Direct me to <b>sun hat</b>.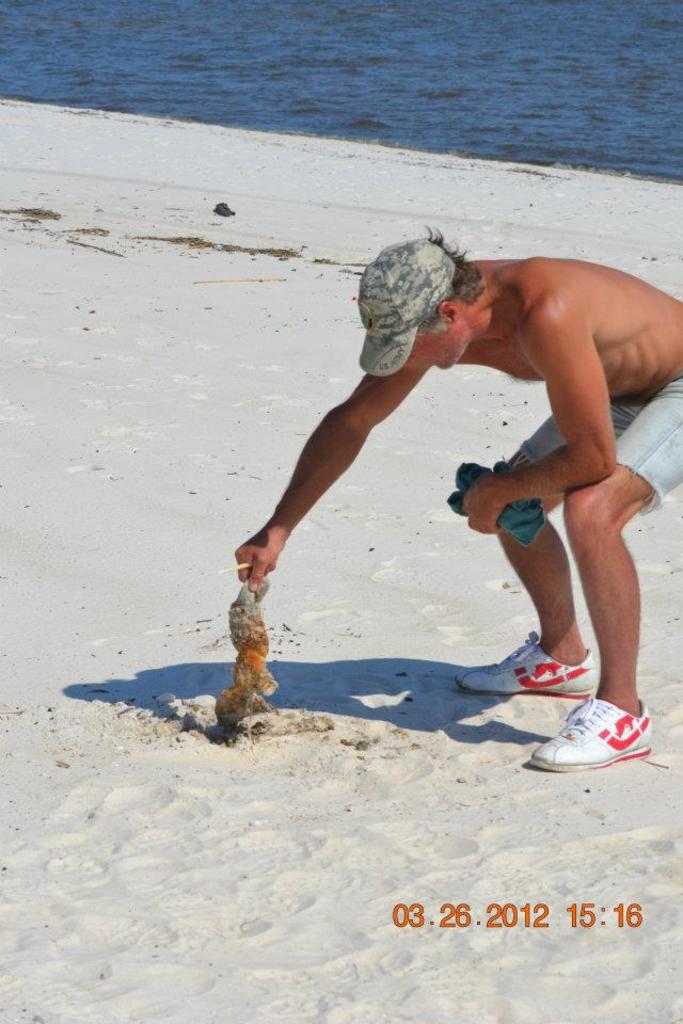
Direction: box(352, 237, 464, 370).
